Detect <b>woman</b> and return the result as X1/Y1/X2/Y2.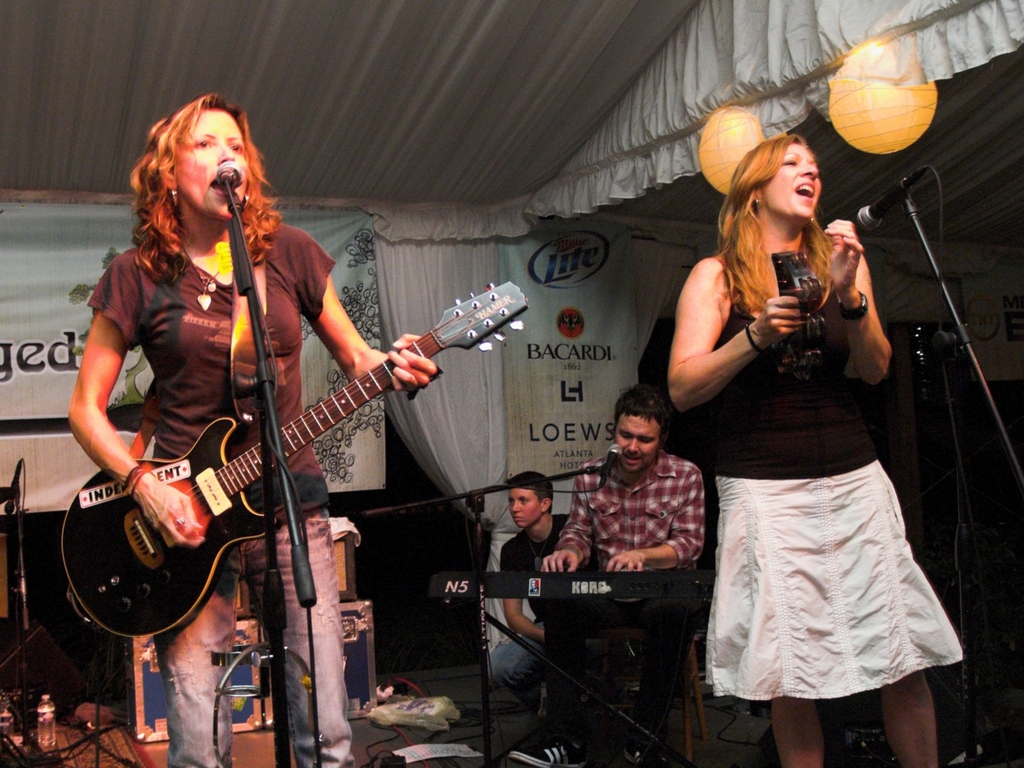
657/84/927/767.
